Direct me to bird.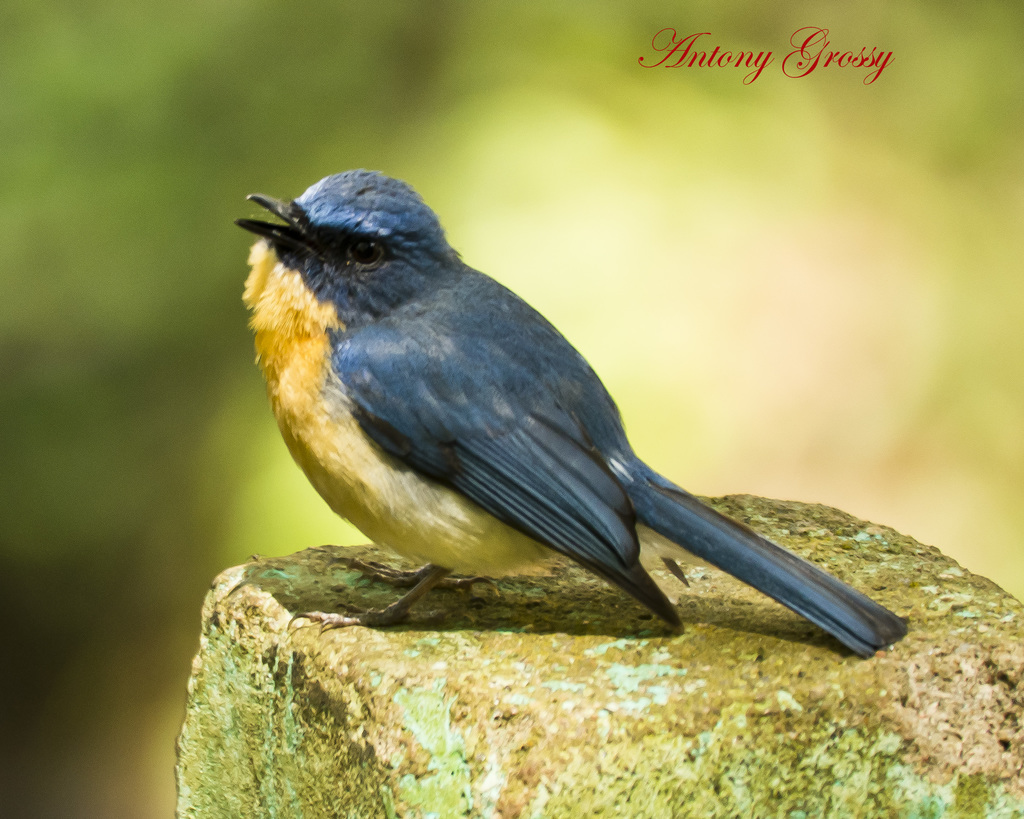
Direction: {"x1": 236, "y1": 171, "x2": 922, "y2": 658}.
